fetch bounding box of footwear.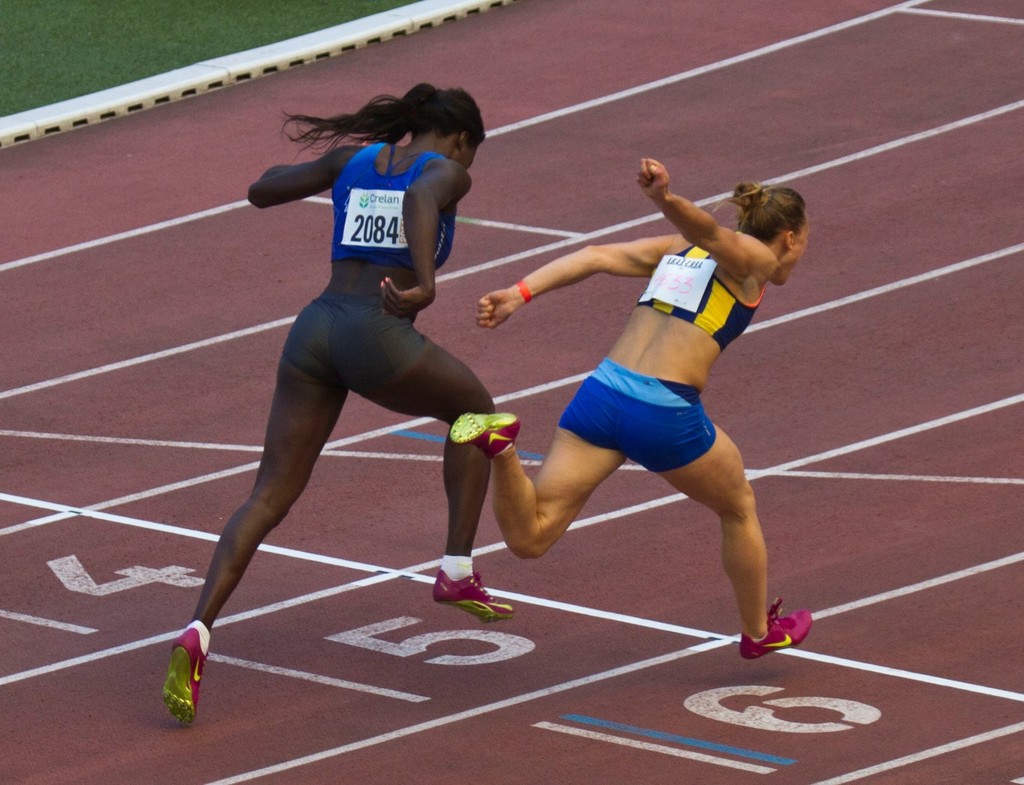
Bbox: 141,625,206,736.
